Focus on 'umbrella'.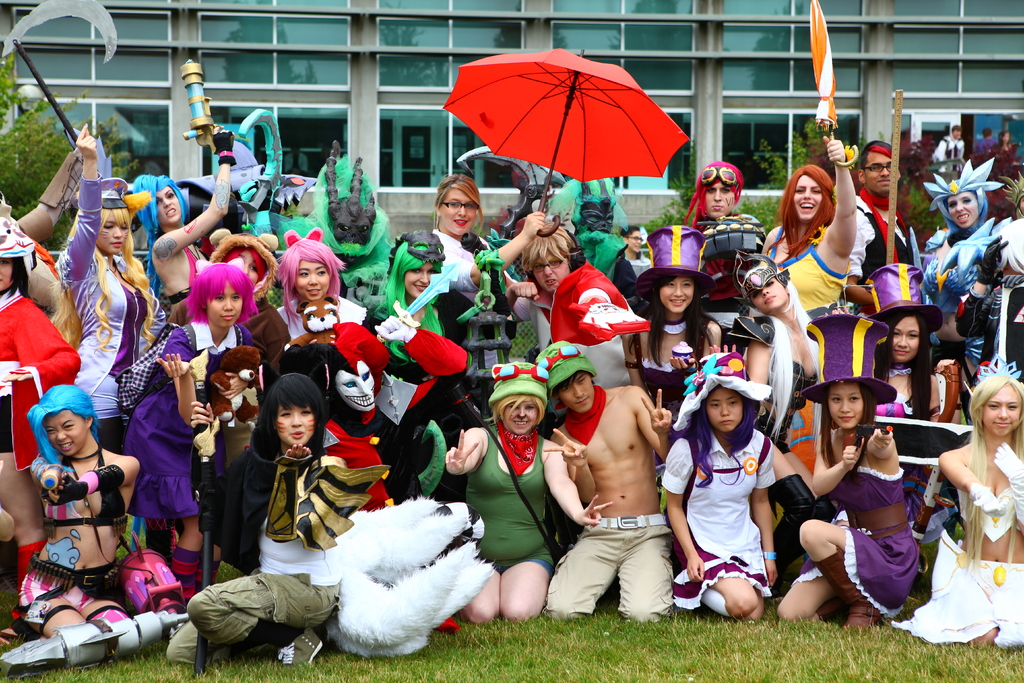
Focused at locate(444, 50, 693, 239).
